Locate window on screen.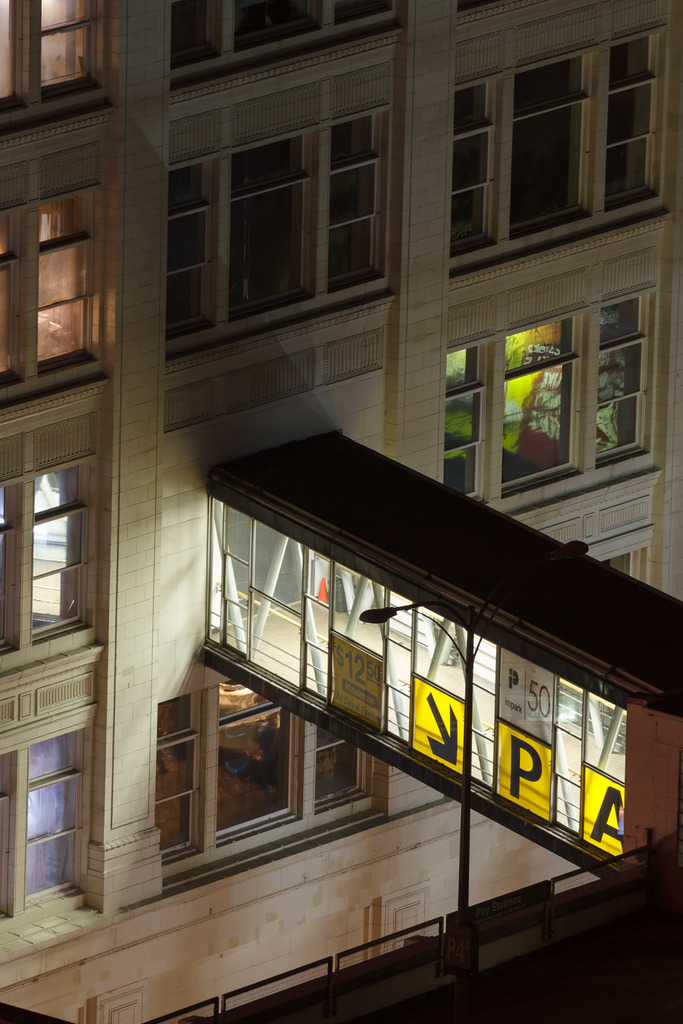
On screen at (left=11, top=754, right=78, bottom=893).
